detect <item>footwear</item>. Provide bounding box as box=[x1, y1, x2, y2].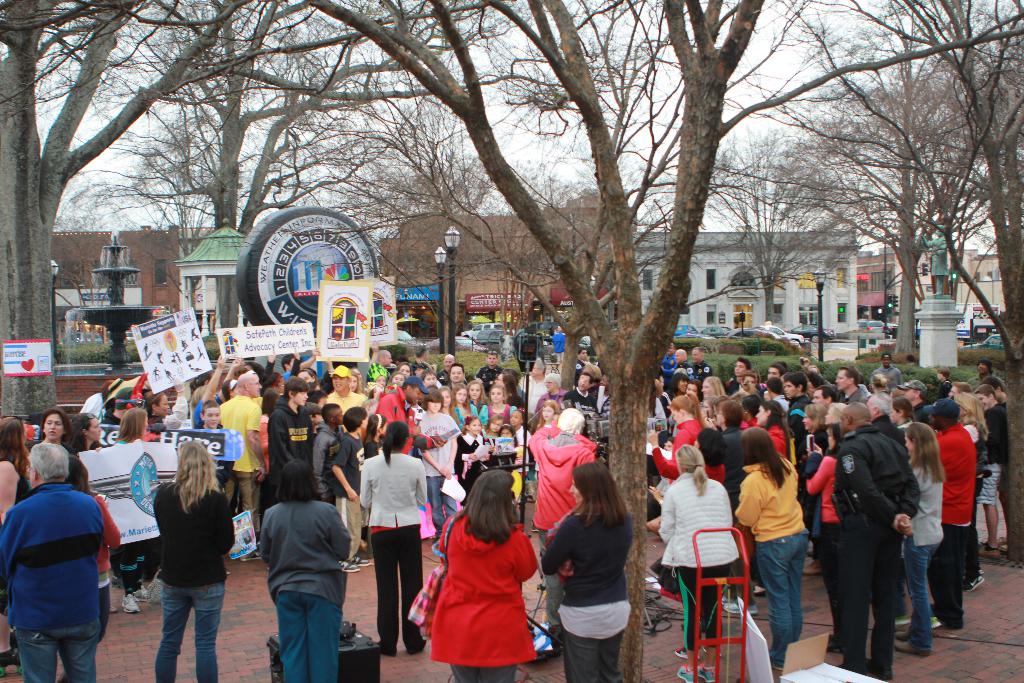
box=[675, 641, 691, 662].
